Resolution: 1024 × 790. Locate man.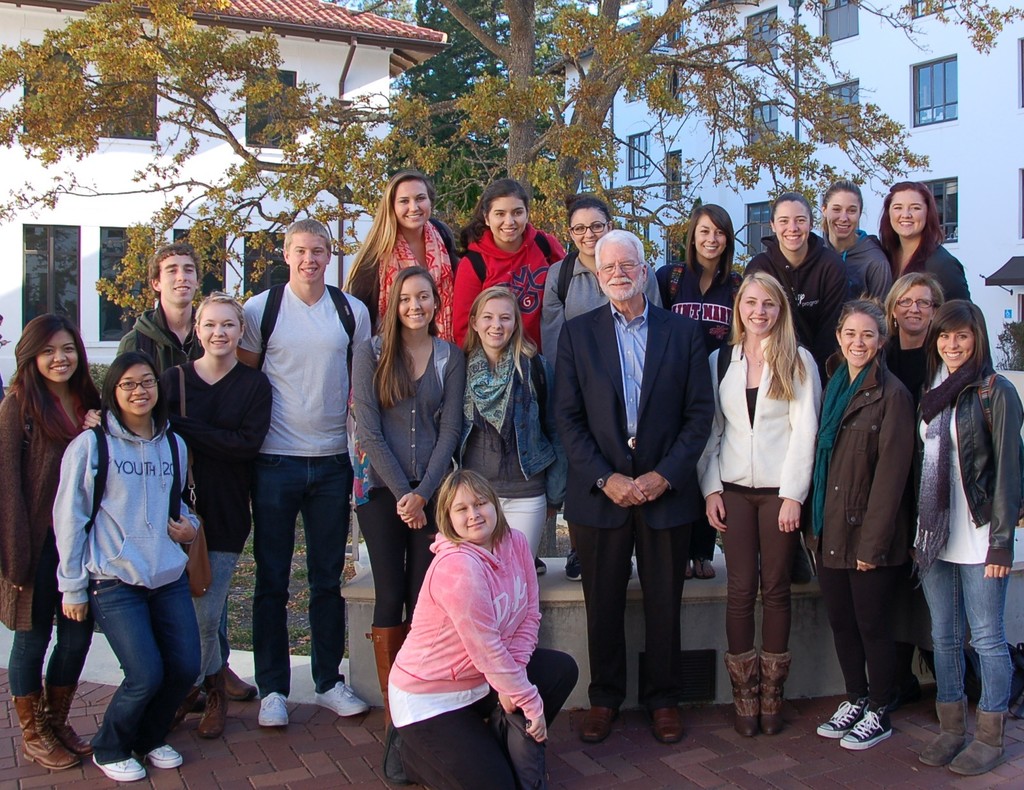
(207, 216, 371, 727).
